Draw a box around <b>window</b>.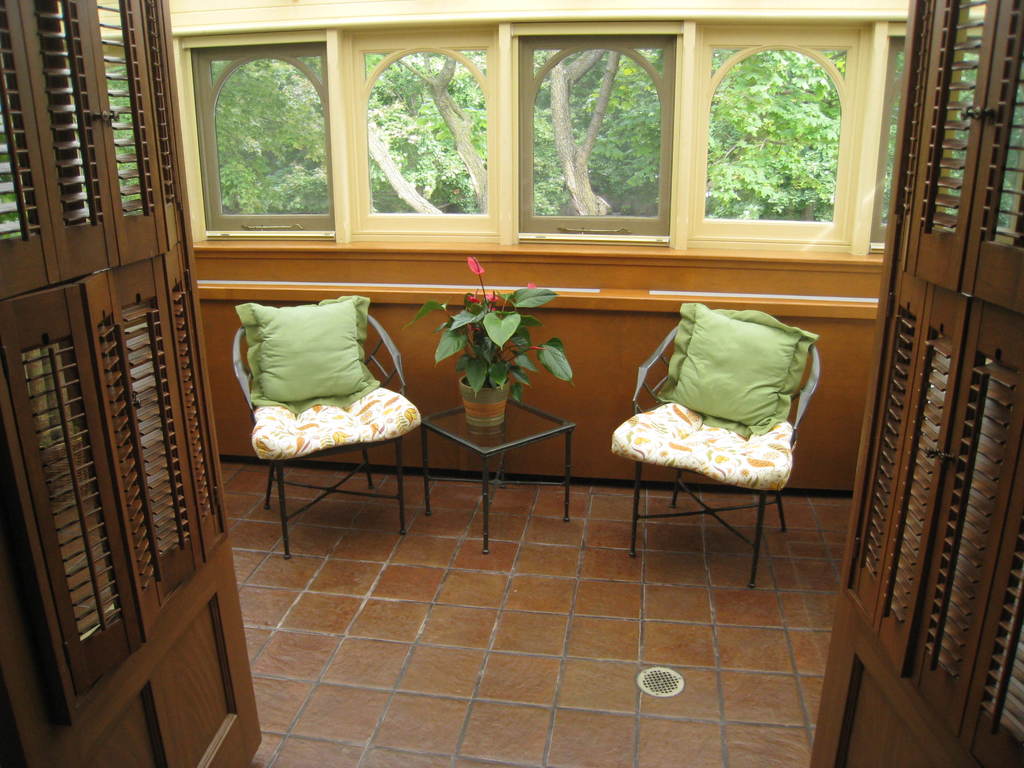
[x1=150, y1=11, x2=821, y2=263].
